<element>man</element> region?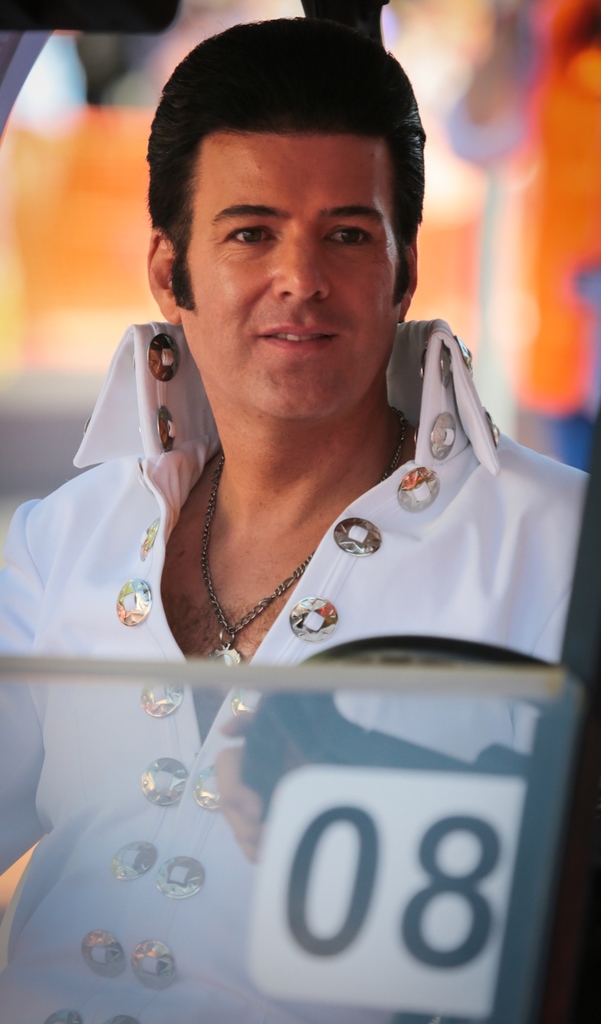
Rect(47, 6, 580, 975)
